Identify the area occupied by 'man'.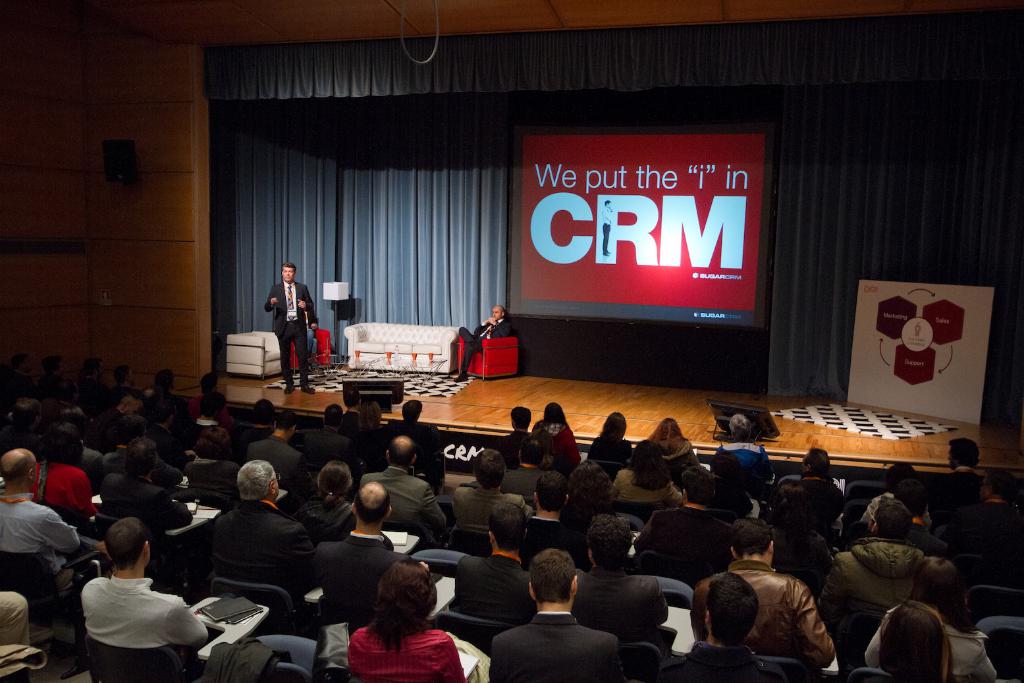
Area: left=144, top=367, right=188, bottom=418.
